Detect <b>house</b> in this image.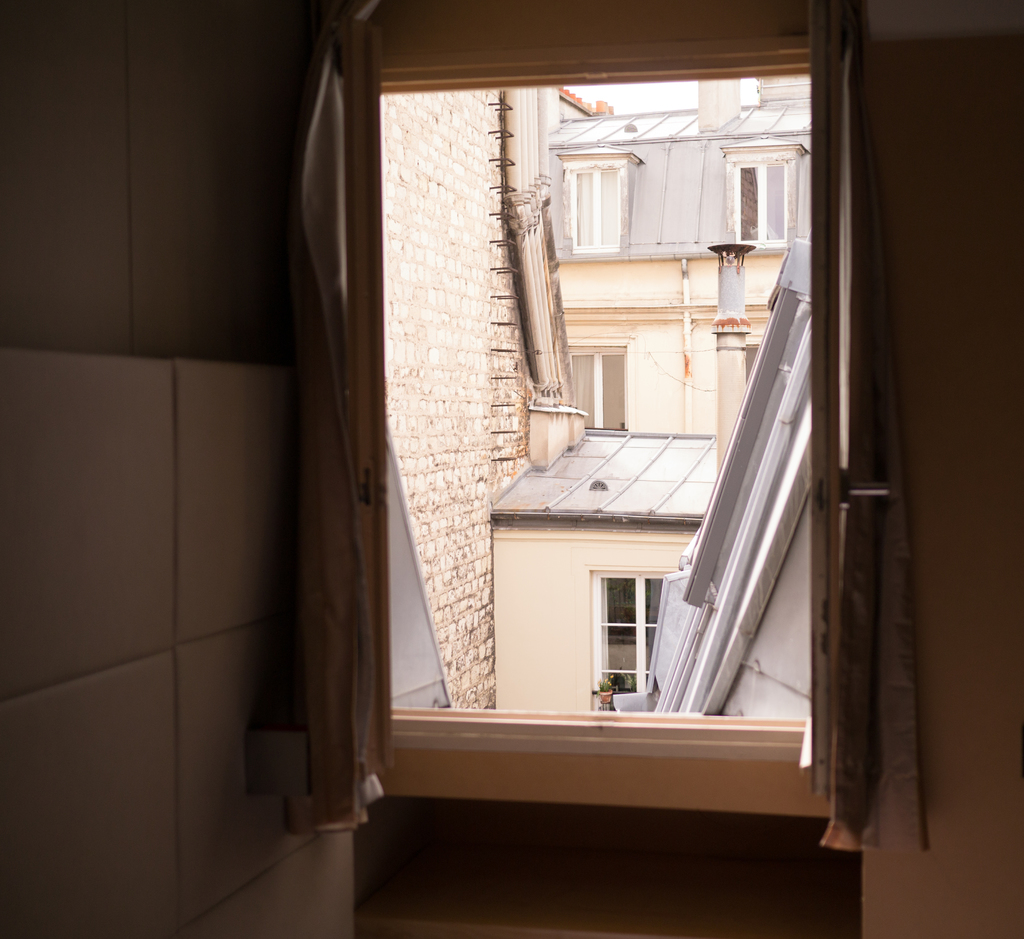
Detection: 499/84/828/741.
